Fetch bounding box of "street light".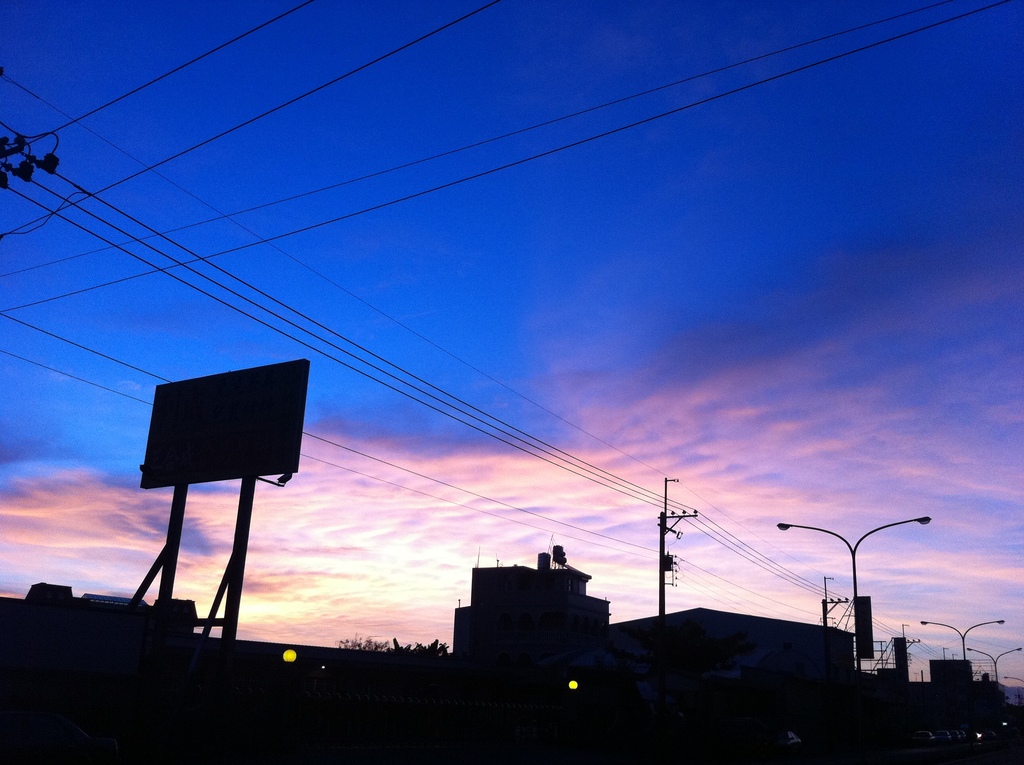
Bbox: (left=659, top=478, right=699, bottom=612).
